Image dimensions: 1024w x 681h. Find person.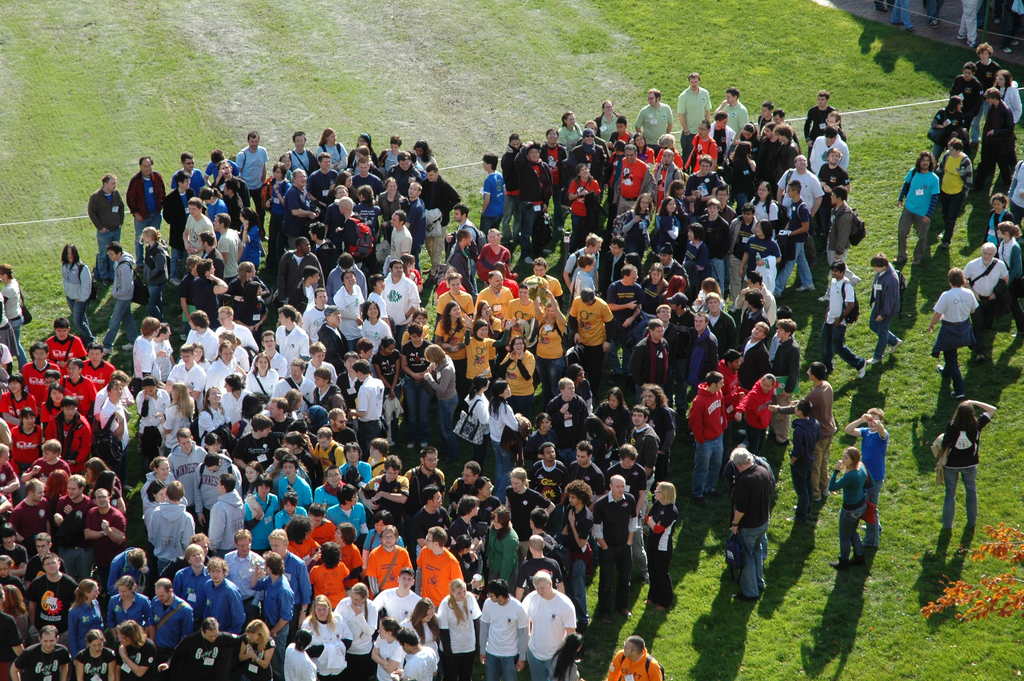
box=[173, 154, 199, 183].
